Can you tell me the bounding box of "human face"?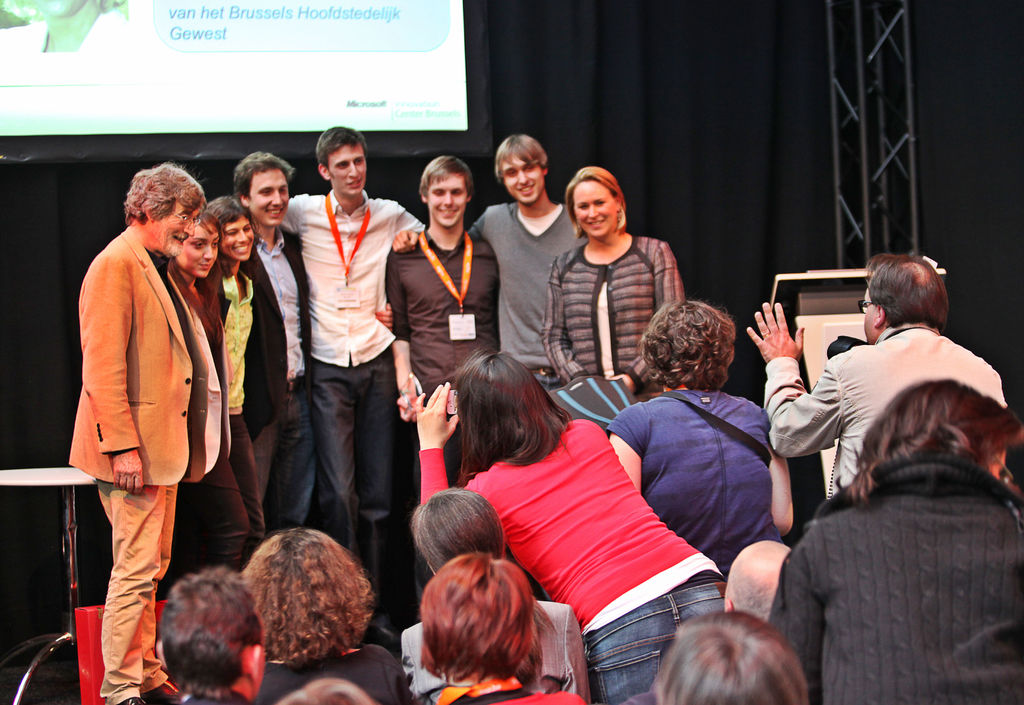
bbox=(153, 200, 200, 258).
